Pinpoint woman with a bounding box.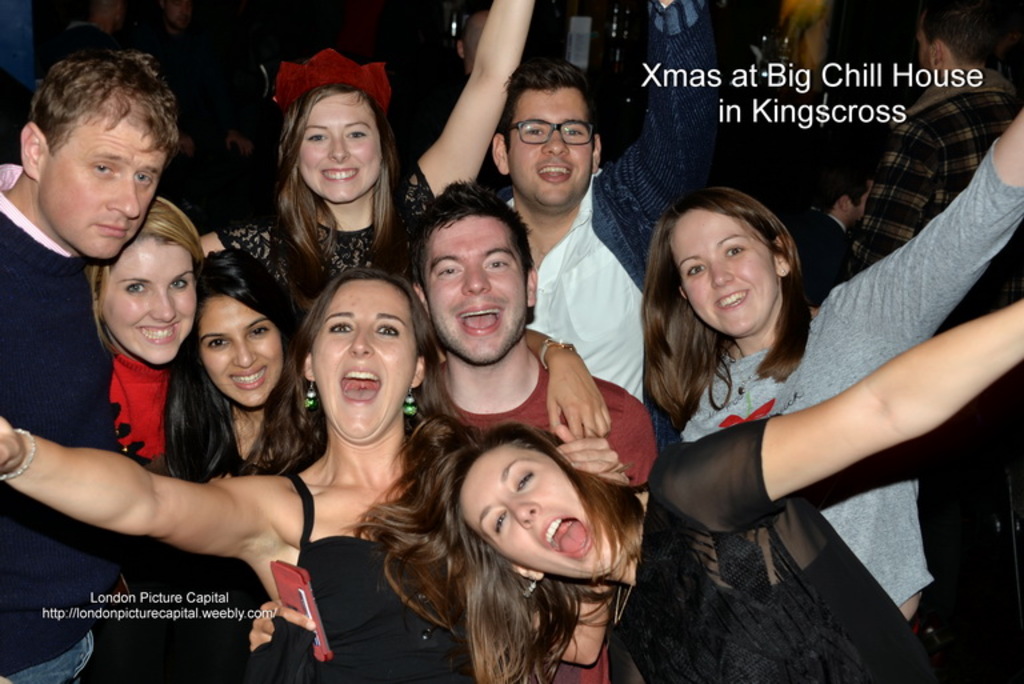
rect(347, 301, 1023, 683).
